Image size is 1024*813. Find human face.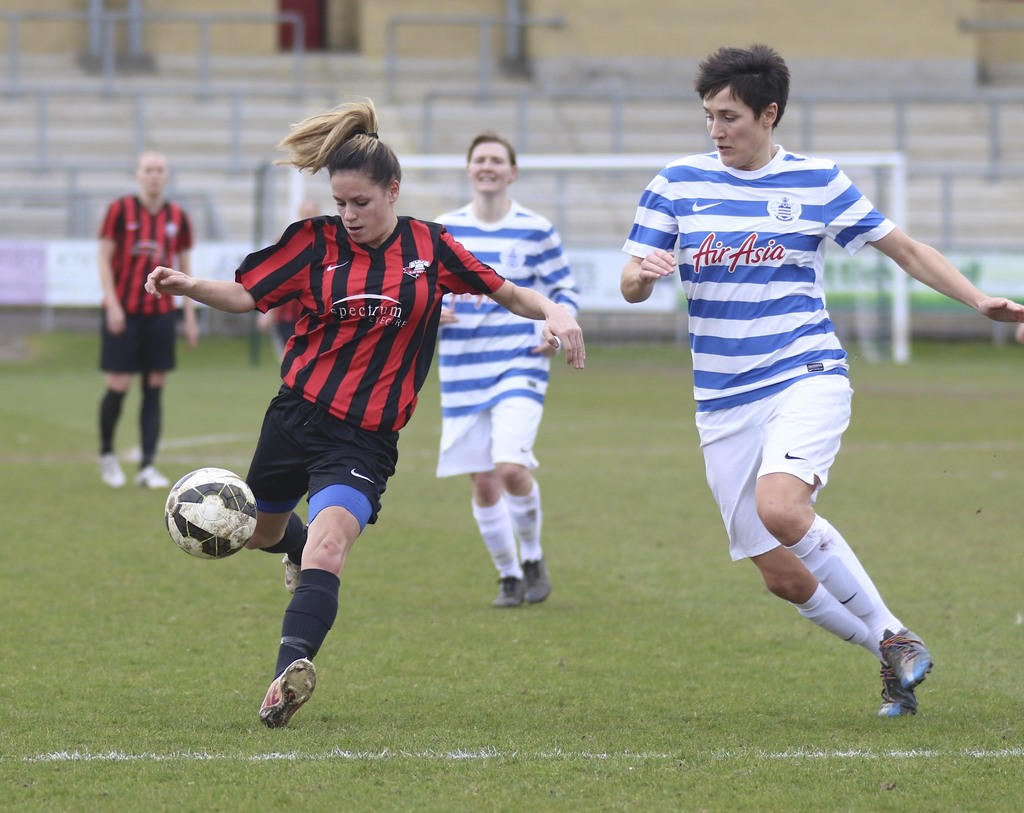
(138, 154, 170, 201).
